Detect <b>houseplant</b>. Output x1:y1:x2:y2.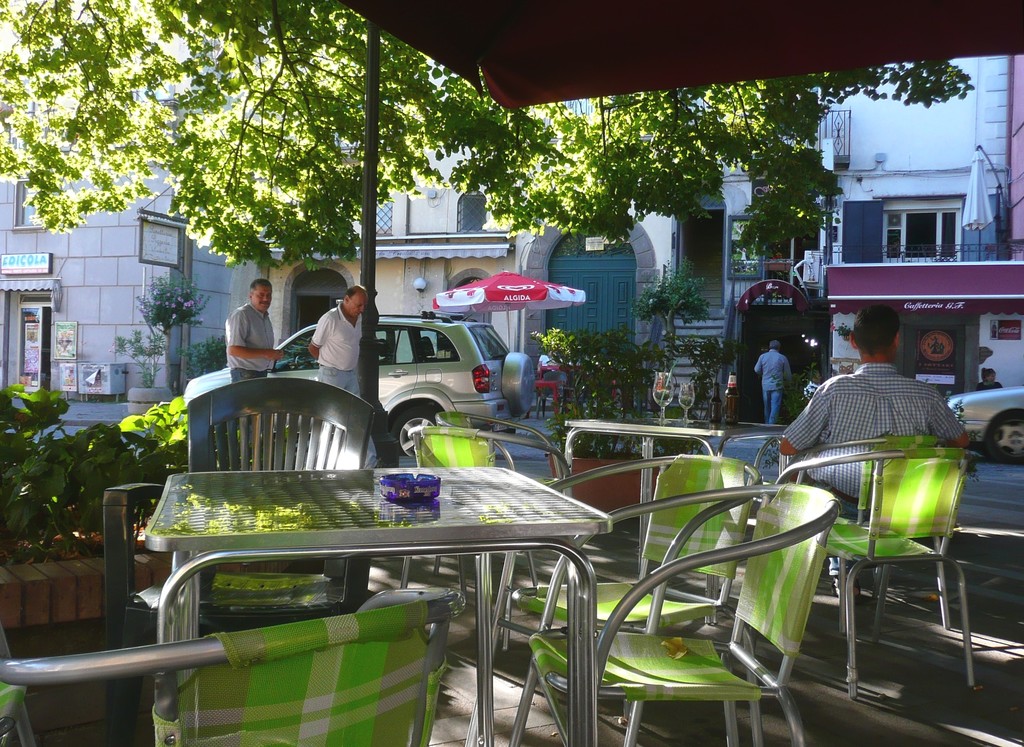
532:323:724:527.
